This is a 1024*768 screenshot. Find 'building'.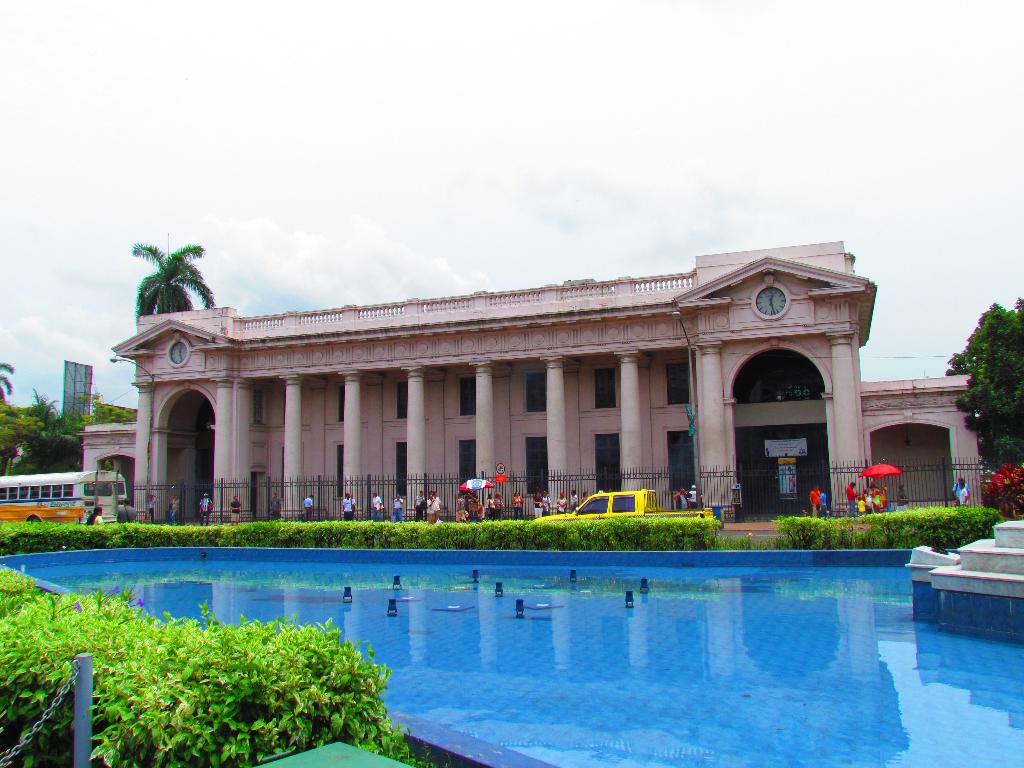
Bounding box: [left=82, top=237, right=986, bottom=521].
